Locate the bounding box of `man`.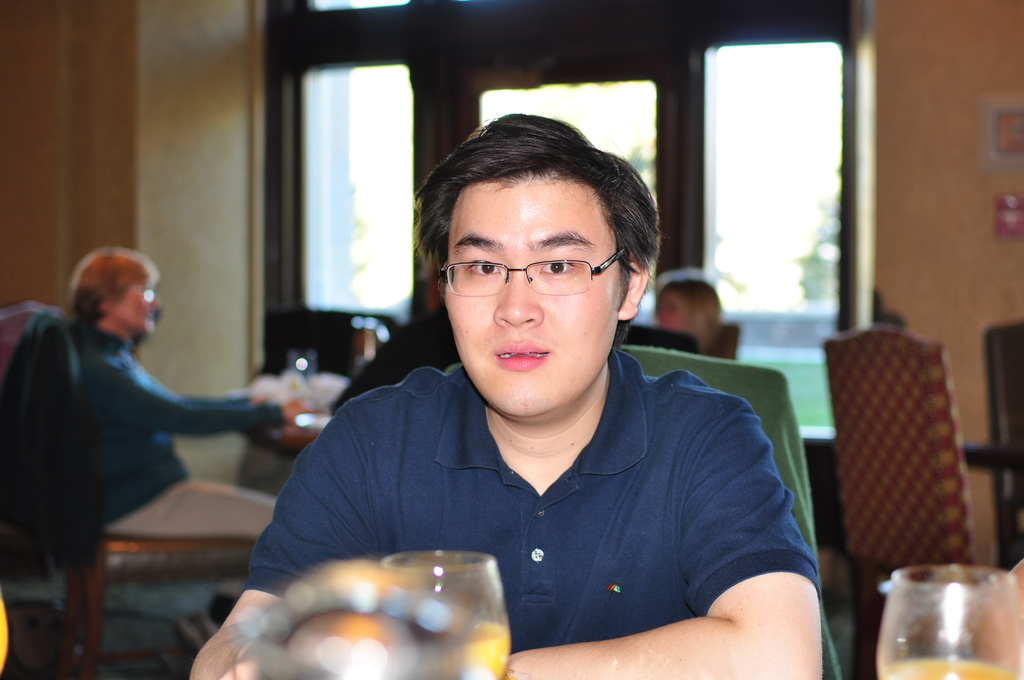
Bounding box: <box>59,248,325,669</box>.
